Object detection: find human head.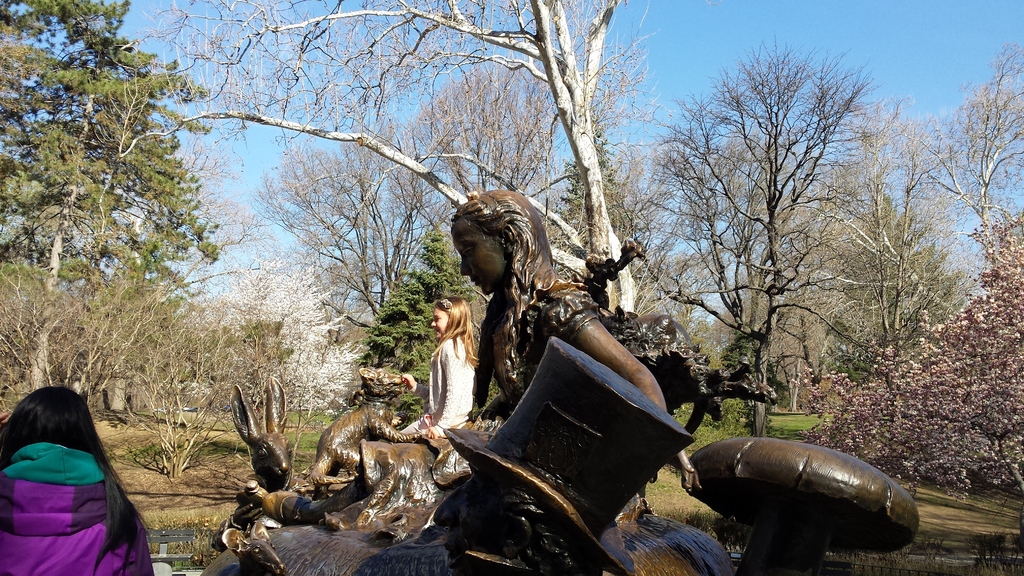
region(430, 295, 471, 345).
